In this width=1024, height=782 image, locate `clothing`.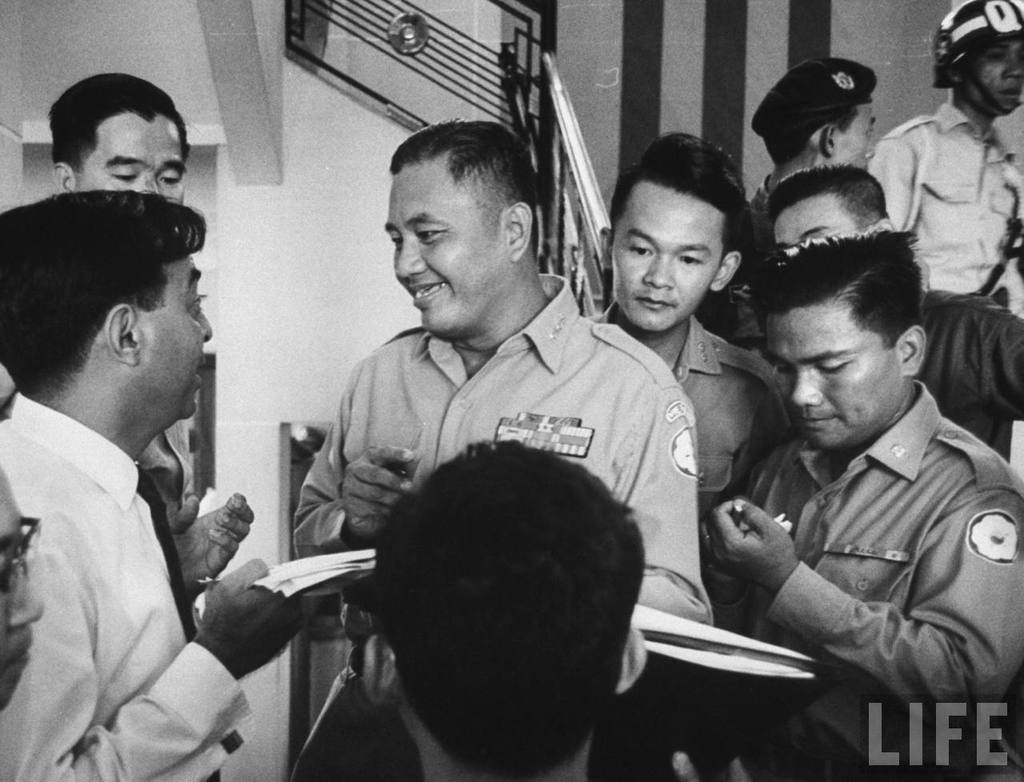
Bounding box: 0,397,254,781.
